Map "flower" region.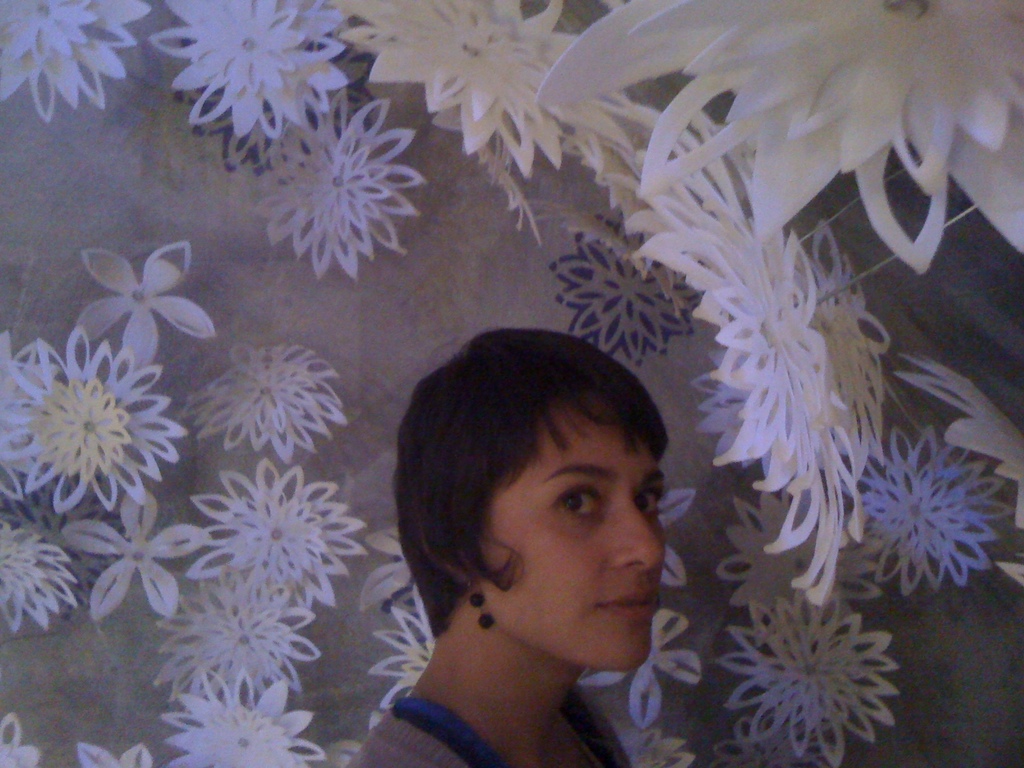
Mapped to l=9, t=350, r=174, b=504.
